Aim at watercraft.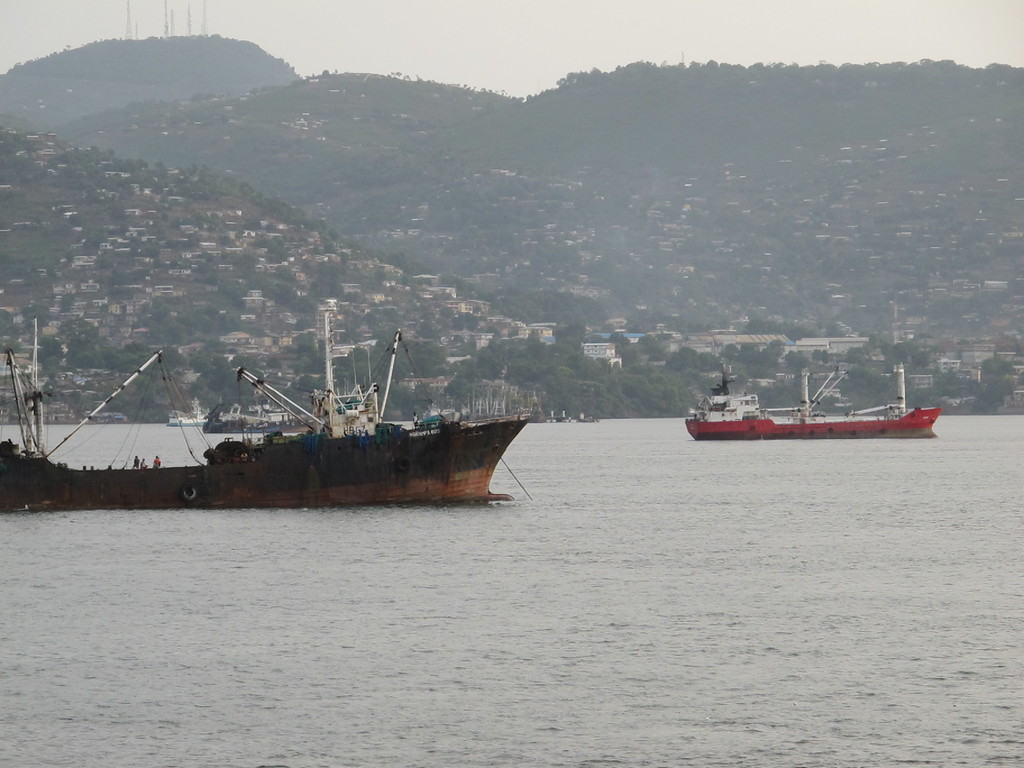
Aimed at box(203, 405, 324, 431).
